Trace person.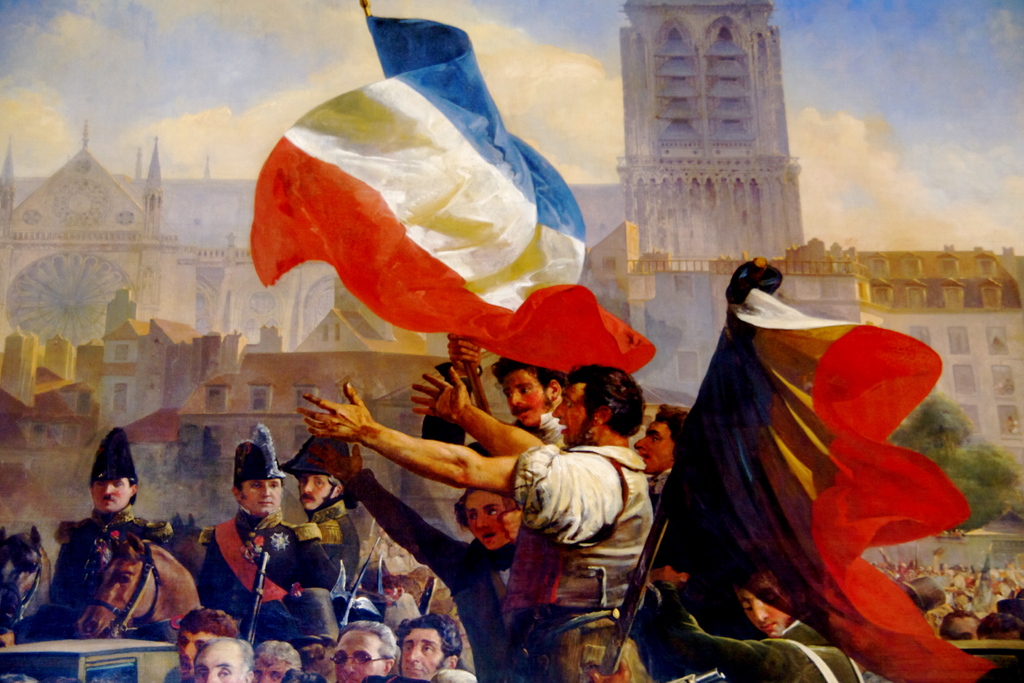
Traced to box=[391, 609, 463, 682].
